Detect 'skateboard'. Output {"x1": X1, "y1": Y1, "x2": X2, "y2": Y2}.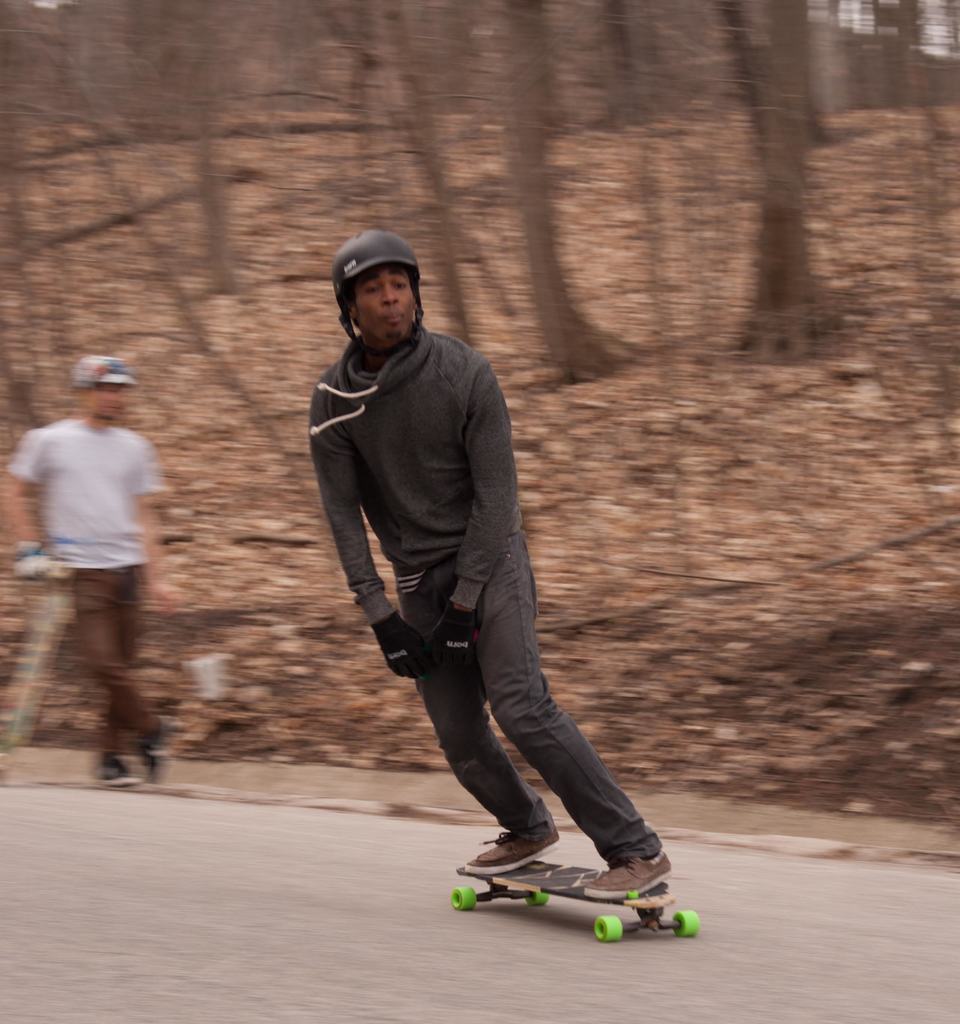
{"x1": 0, "y1": 540, "x2": 77, "y2": 786}.
